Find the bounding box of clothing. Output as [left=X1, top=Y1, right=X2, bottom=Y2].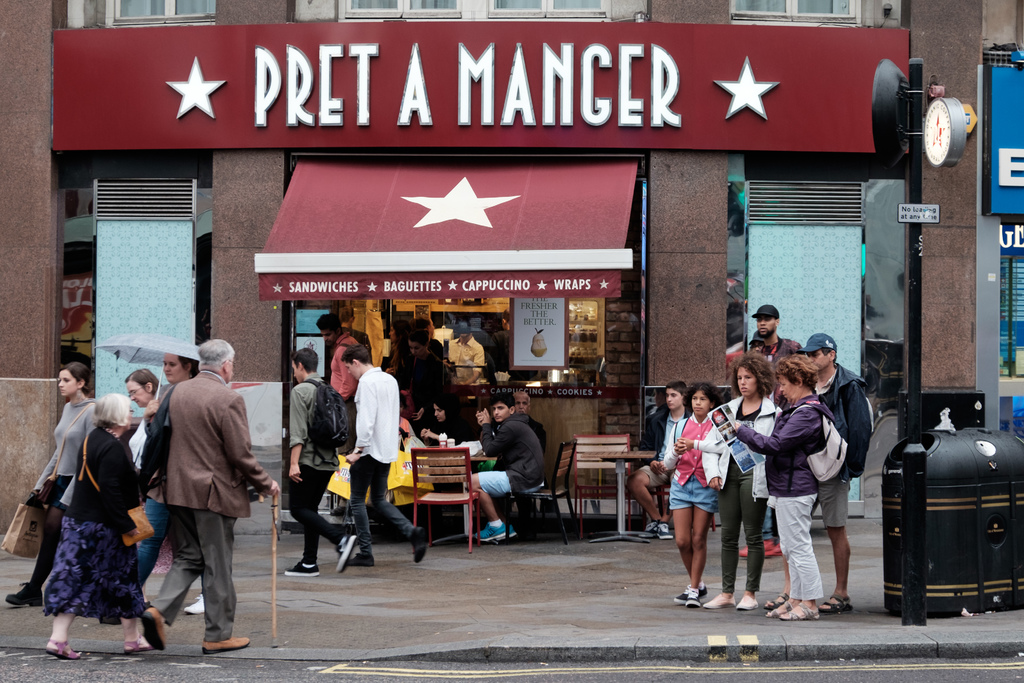
[left=641, top=420, right=699, bottom=475].
